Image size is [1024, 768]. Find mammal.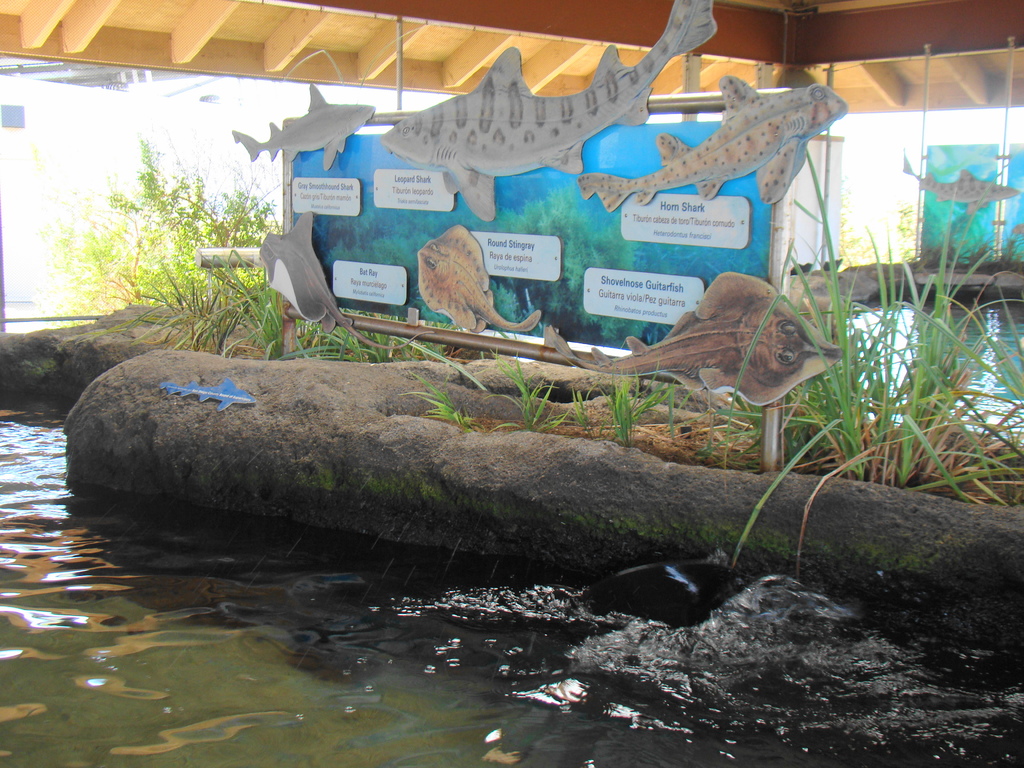
416 220 509 330.
